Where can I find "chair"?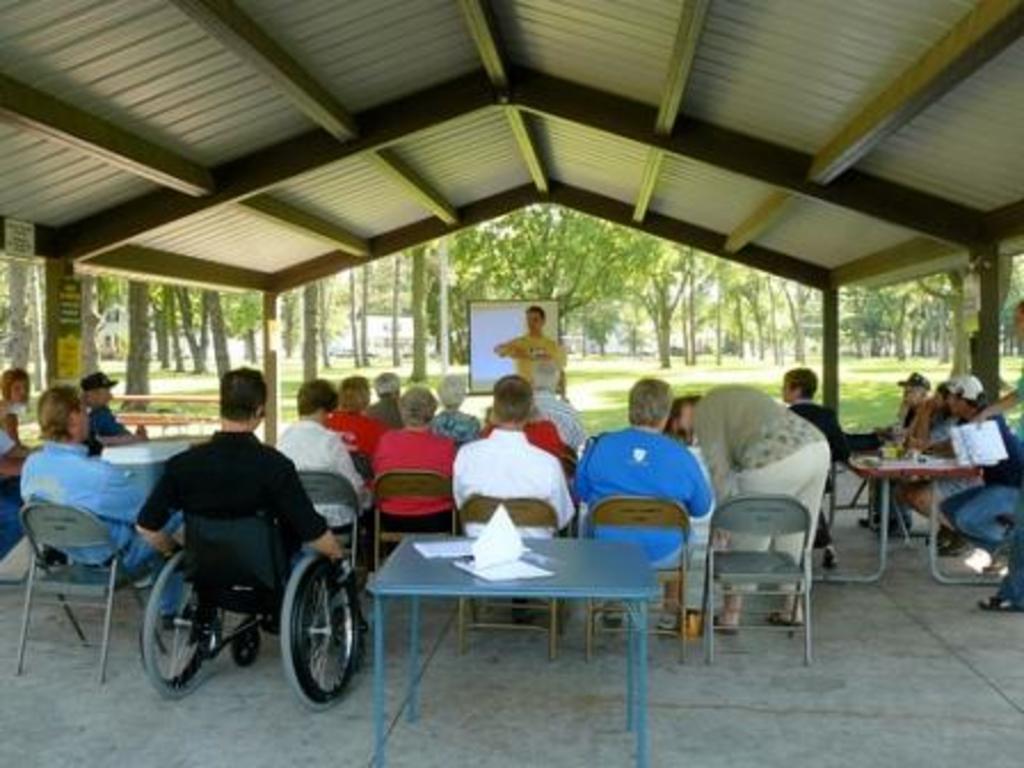
You can find it at <region>457, 491, 571, 656</region>.
